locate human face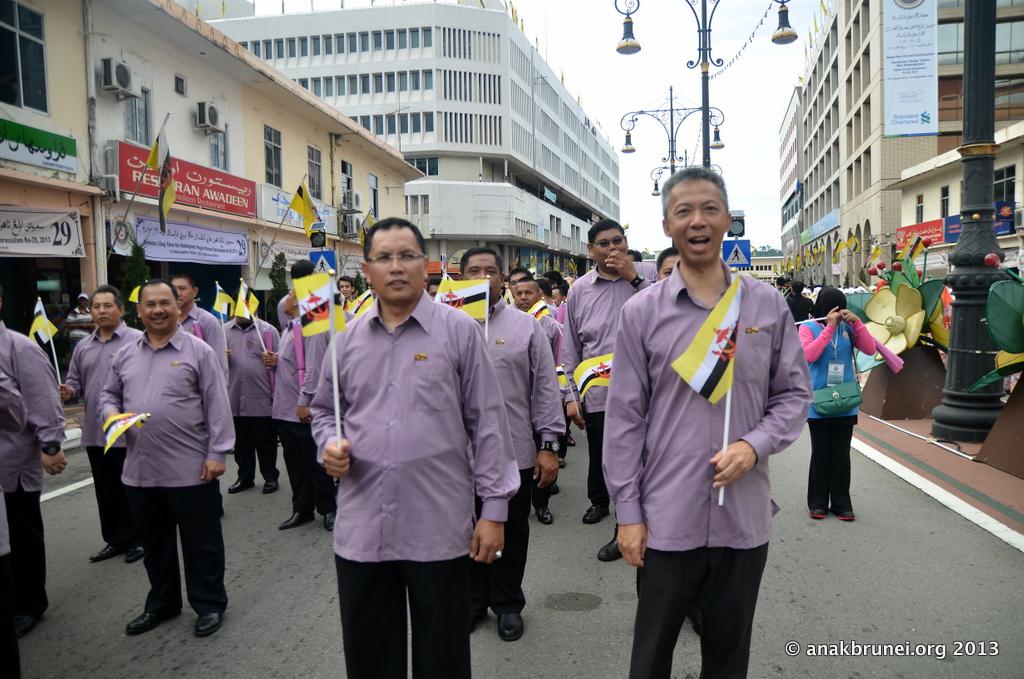
464,253,499,294
